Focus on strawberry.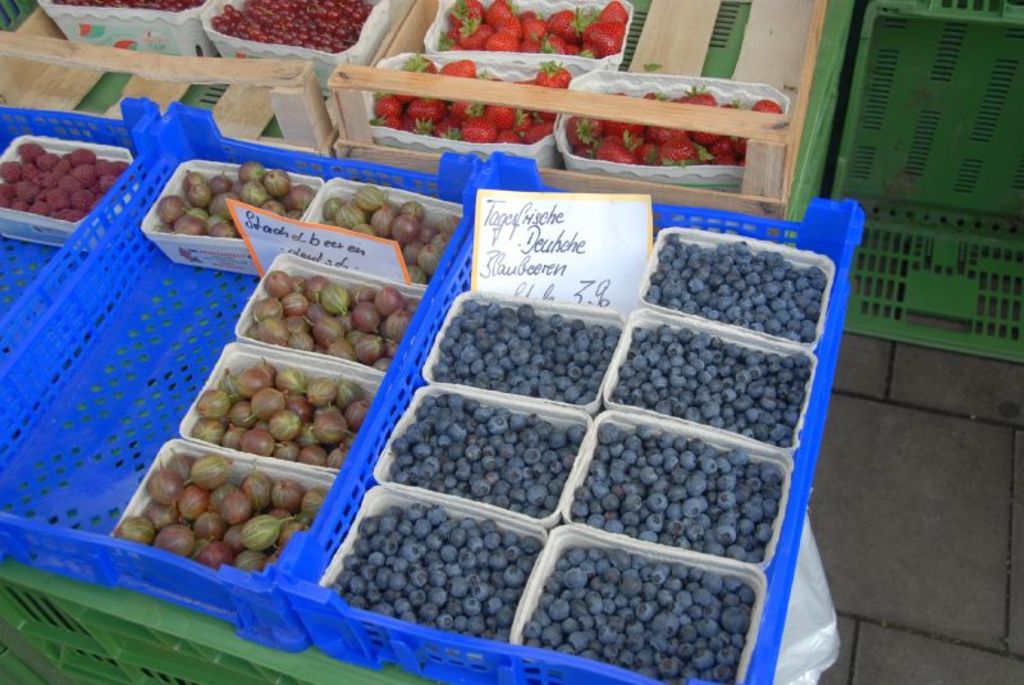
Focused at left=434, top=117, right=462, bottom=142.
